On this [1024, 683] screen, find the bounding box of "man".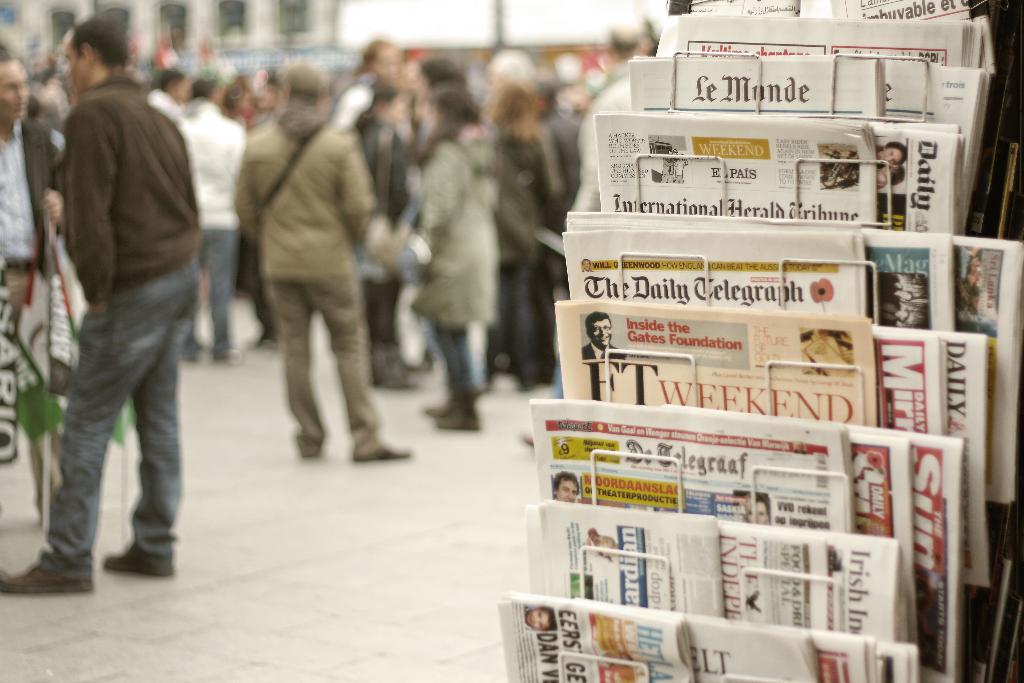
Bounding box: x1=0 y1=43 x2=70 y2=461.
